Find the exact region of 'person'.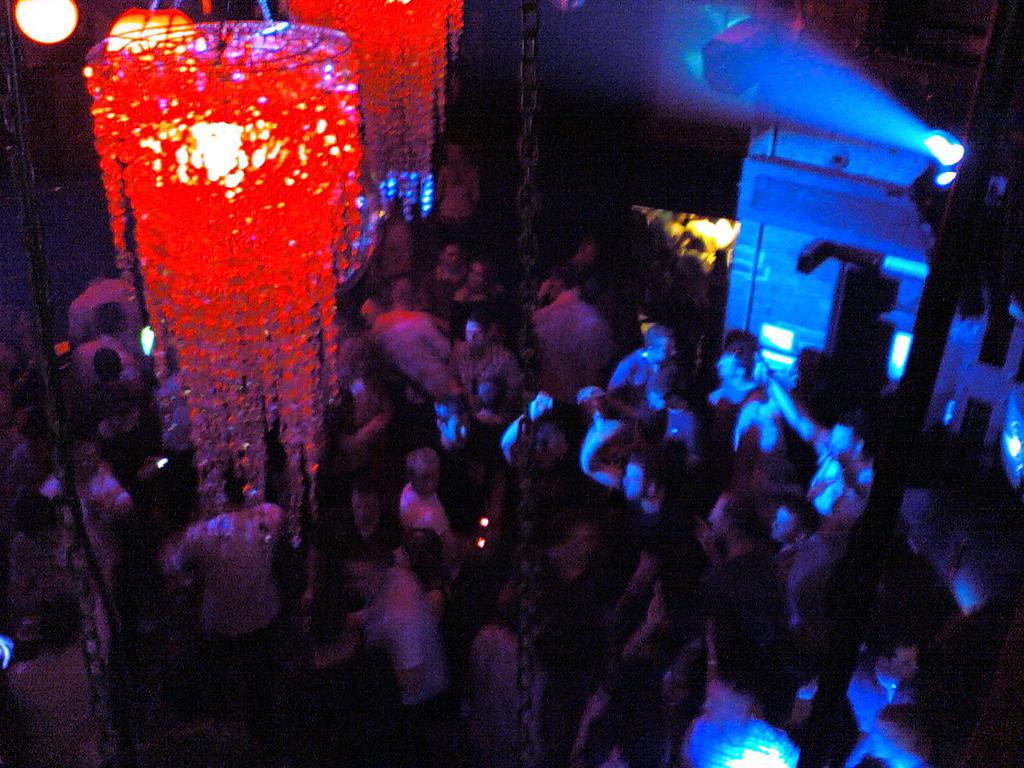
Exact region: region(354, 550, 442, 686).
